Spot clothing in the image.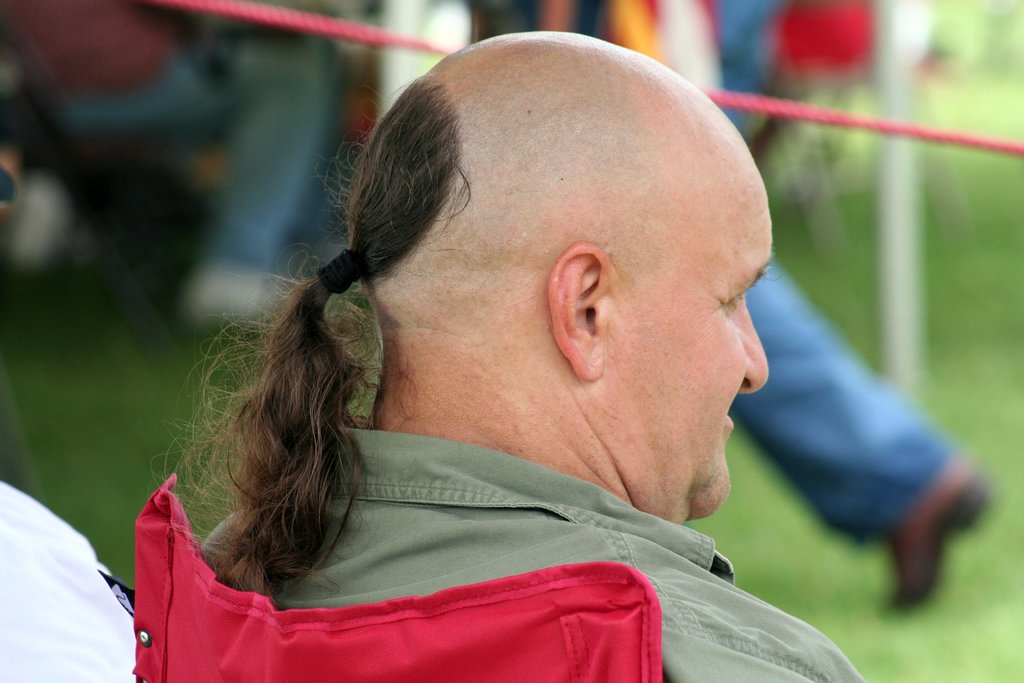
clothing found at [x1=730, y1=259, x2=950, y2=545].
